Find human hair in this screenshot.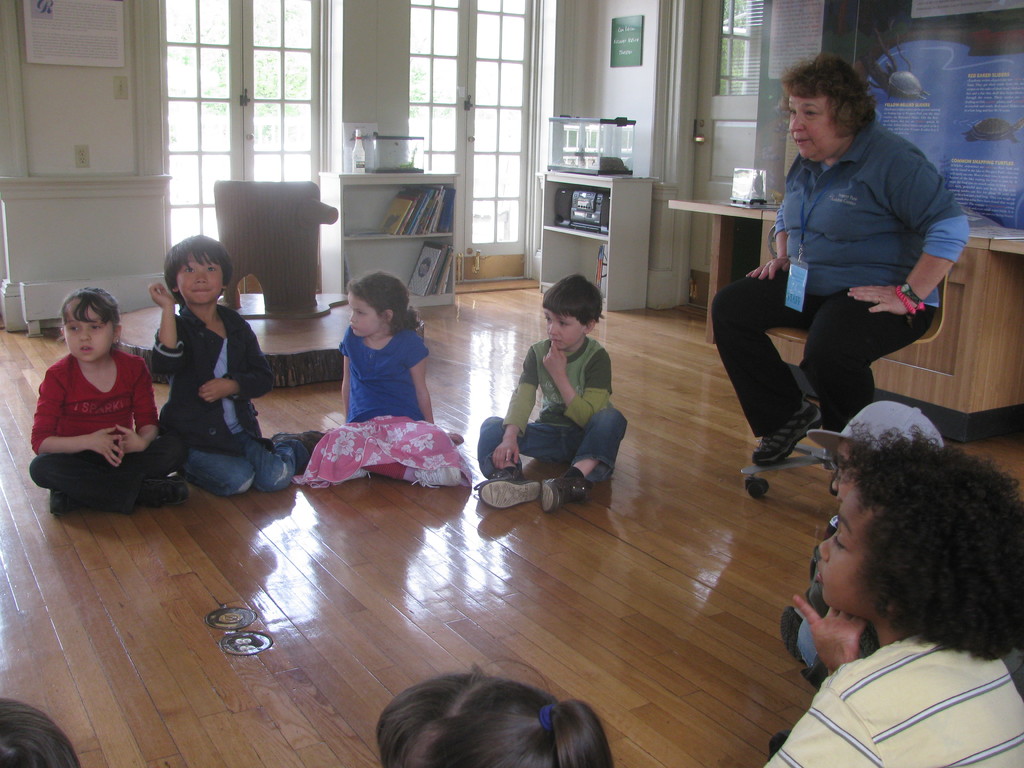
The bounding box for human hair is 58/283/124/336.
